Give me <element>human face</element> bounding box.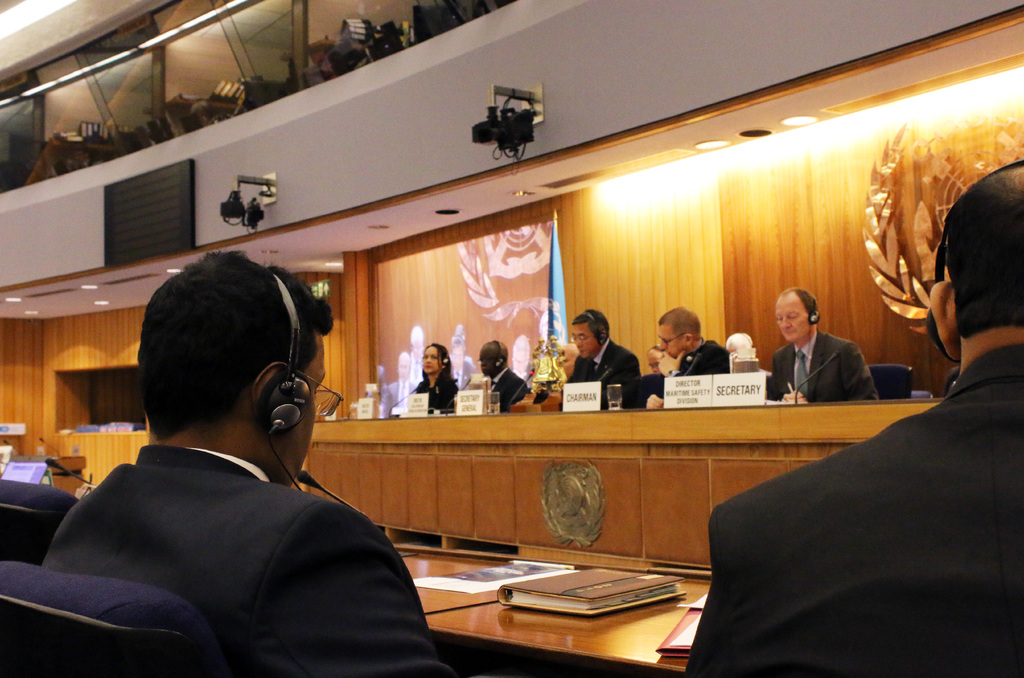
select_region(772, 295, 810, 343).
